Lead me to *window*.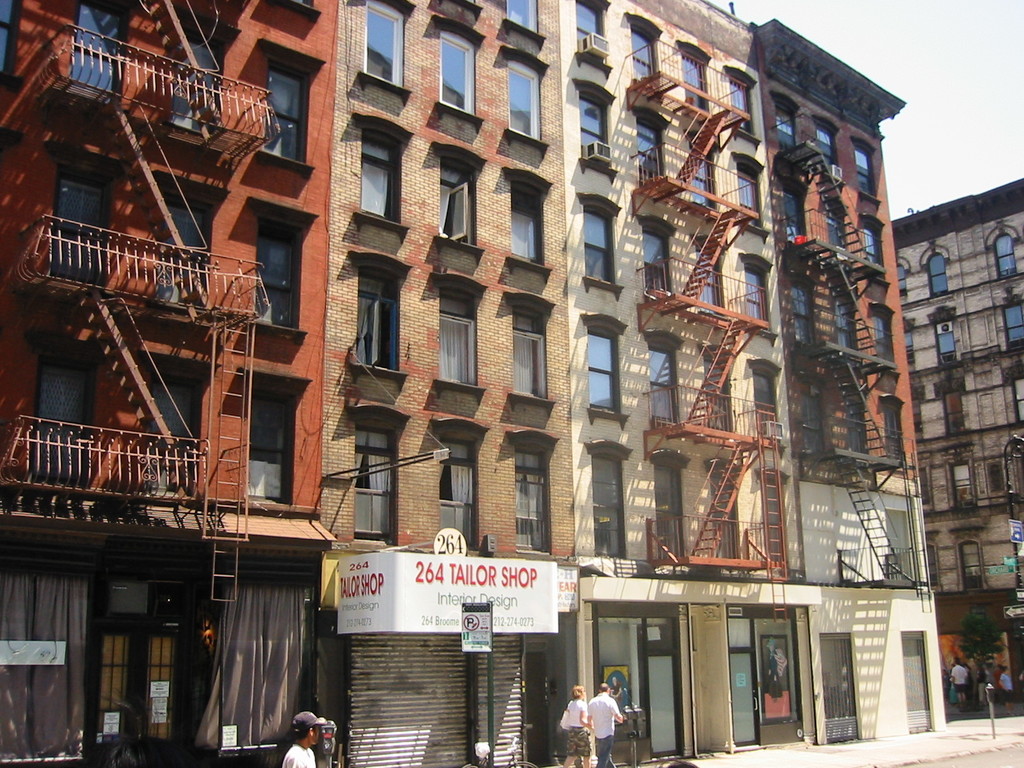
Lead to box=[452, 1, 481, 18].
